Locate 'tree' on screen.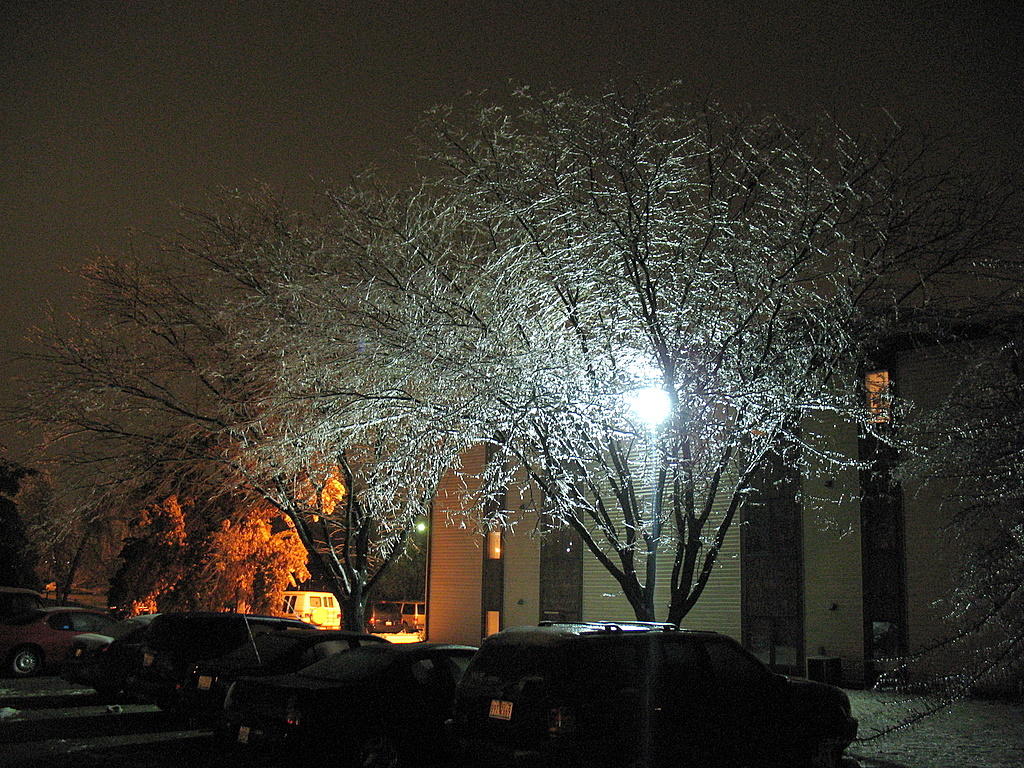
On screen at {"x1": 26, "y1": 184, "x2": 467, "y2": 635}.
